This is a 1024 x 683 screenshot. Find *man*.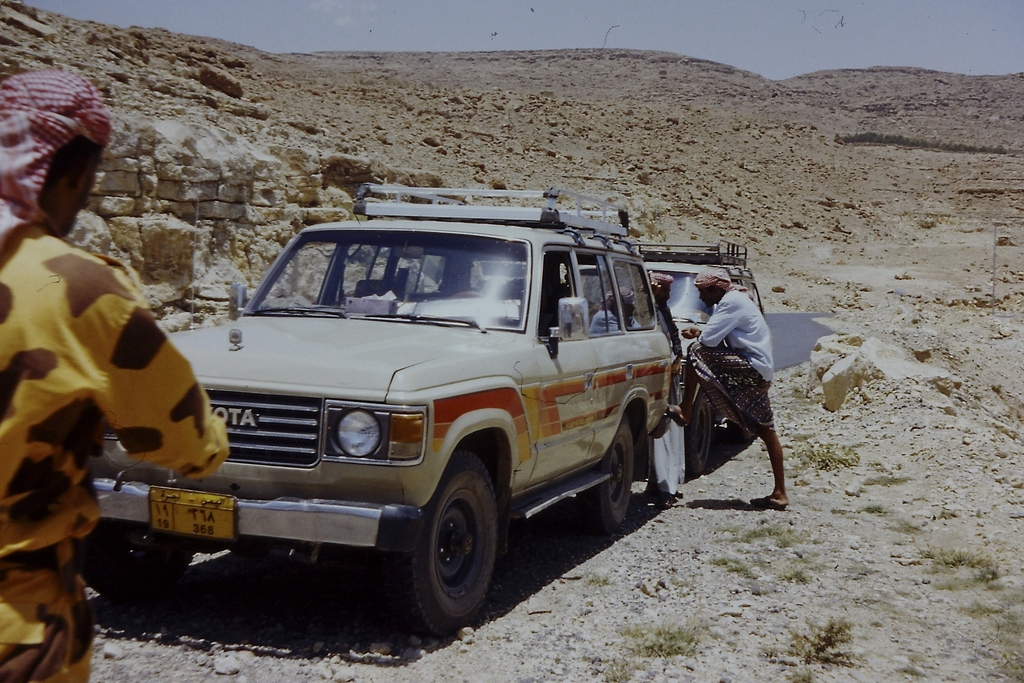
Bounding box: [0,67,243,682].
